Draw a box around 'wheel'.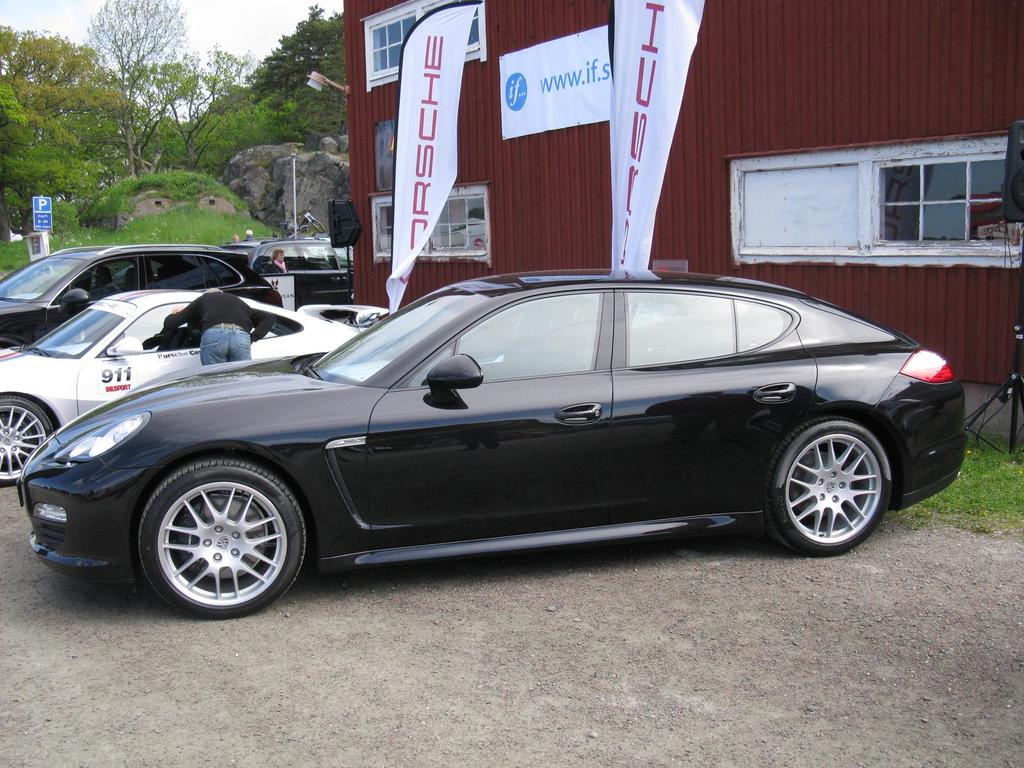
box(760, 409, 893, 561).
